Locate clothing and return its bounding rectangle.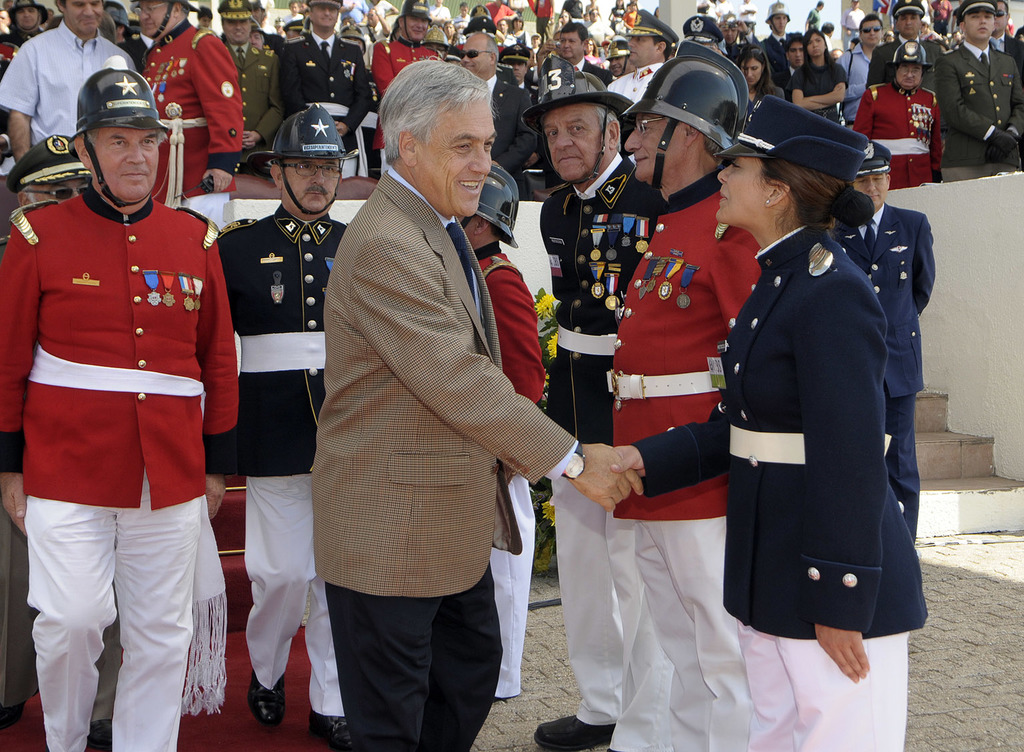
358, 0, 392, 19.
